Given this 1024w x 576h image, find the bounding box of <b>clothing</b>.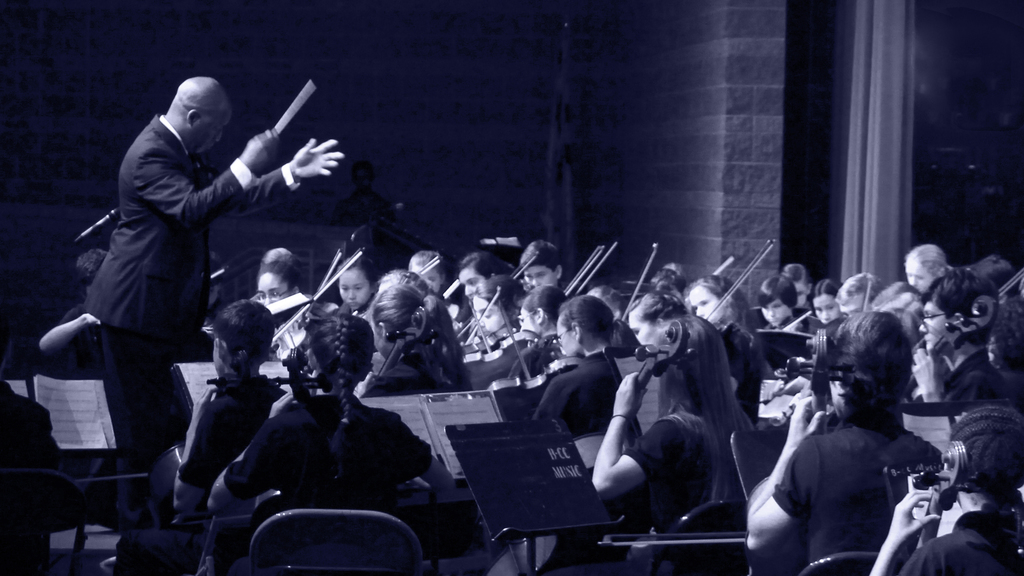
left=79, top=106, right=302, bottom=518.
